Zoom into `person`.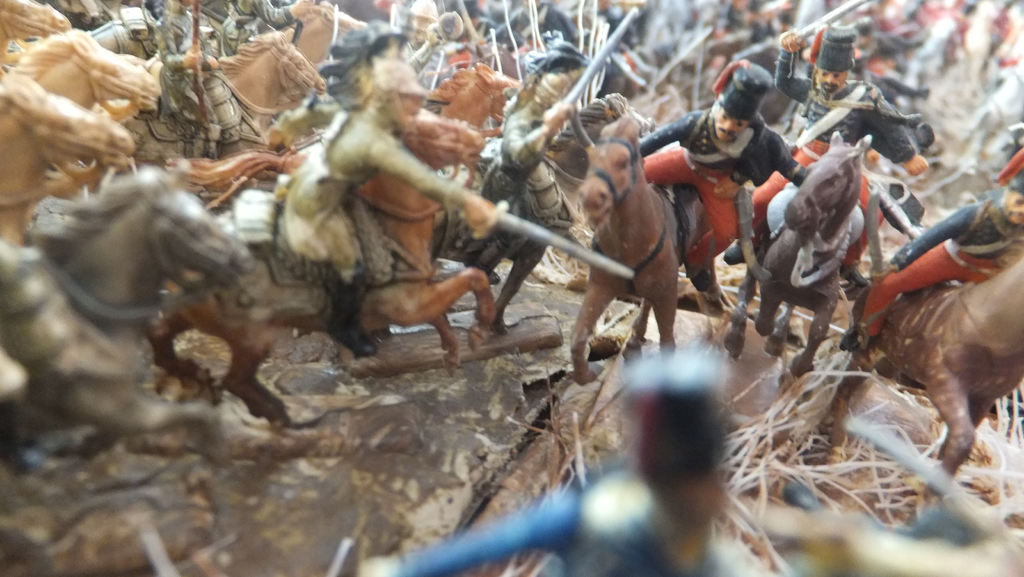
Zoom target: bbox=(636, 55, 792, 336).
